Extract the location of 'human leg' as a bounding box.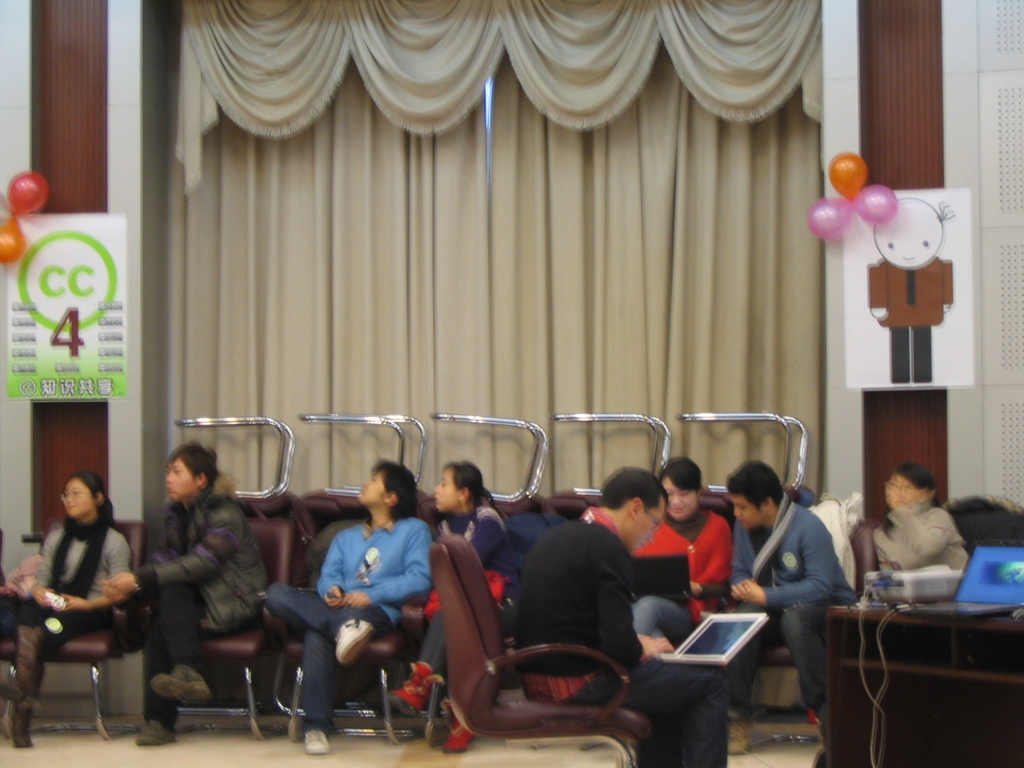
[x1=148, y1=577, x2=209, y2=717].
